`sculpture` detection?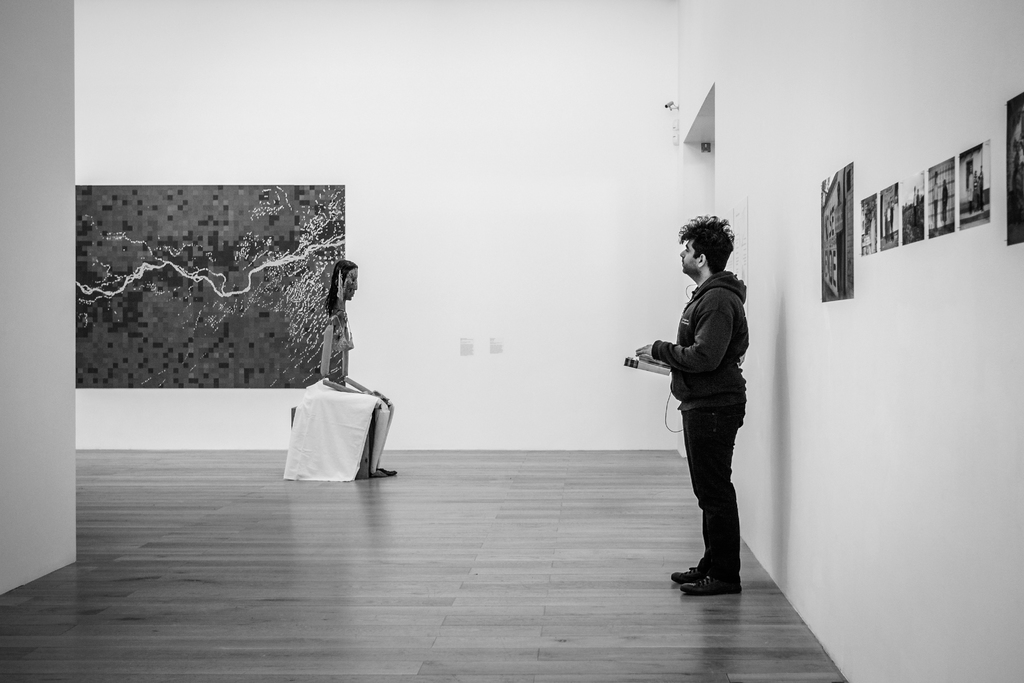
316:252:406:477
